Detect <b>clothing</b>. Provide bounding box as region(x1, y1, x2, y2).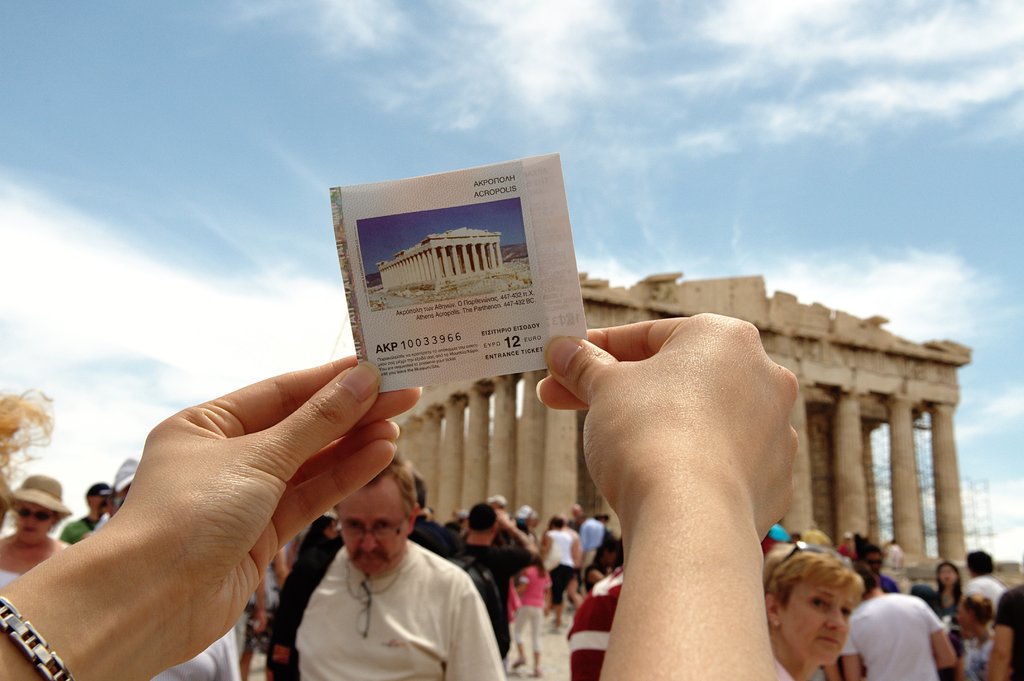
region(156, 625, 244, 680).
